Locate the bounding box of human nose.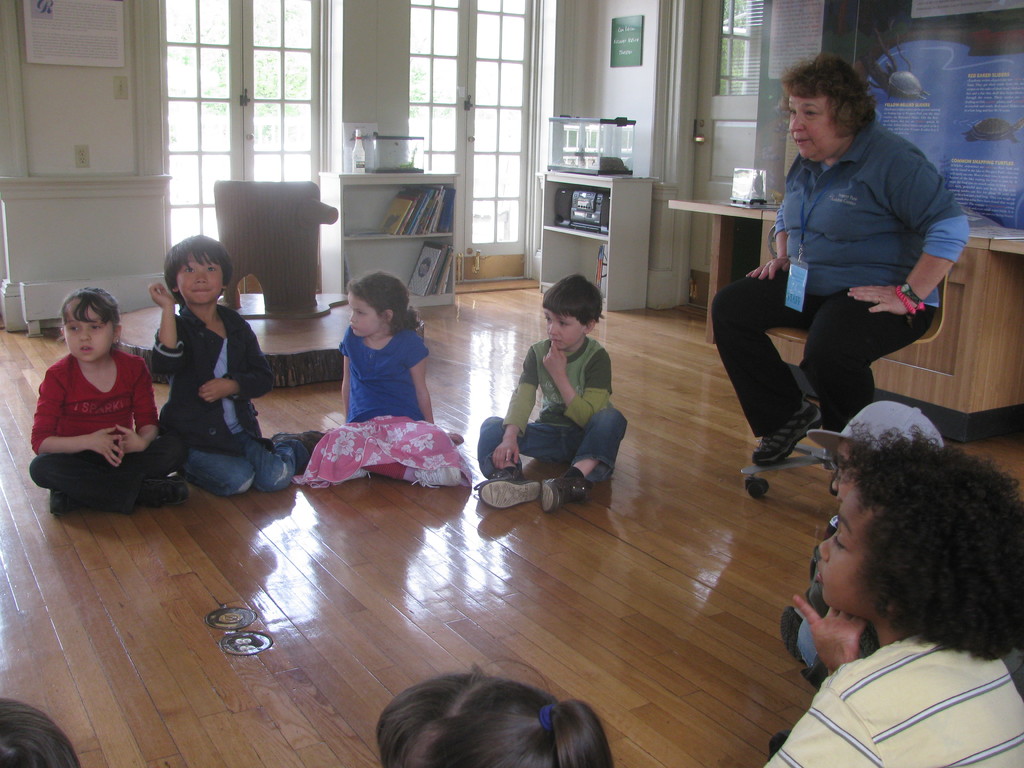
Bounding box: 193, 269, 206, 283.
